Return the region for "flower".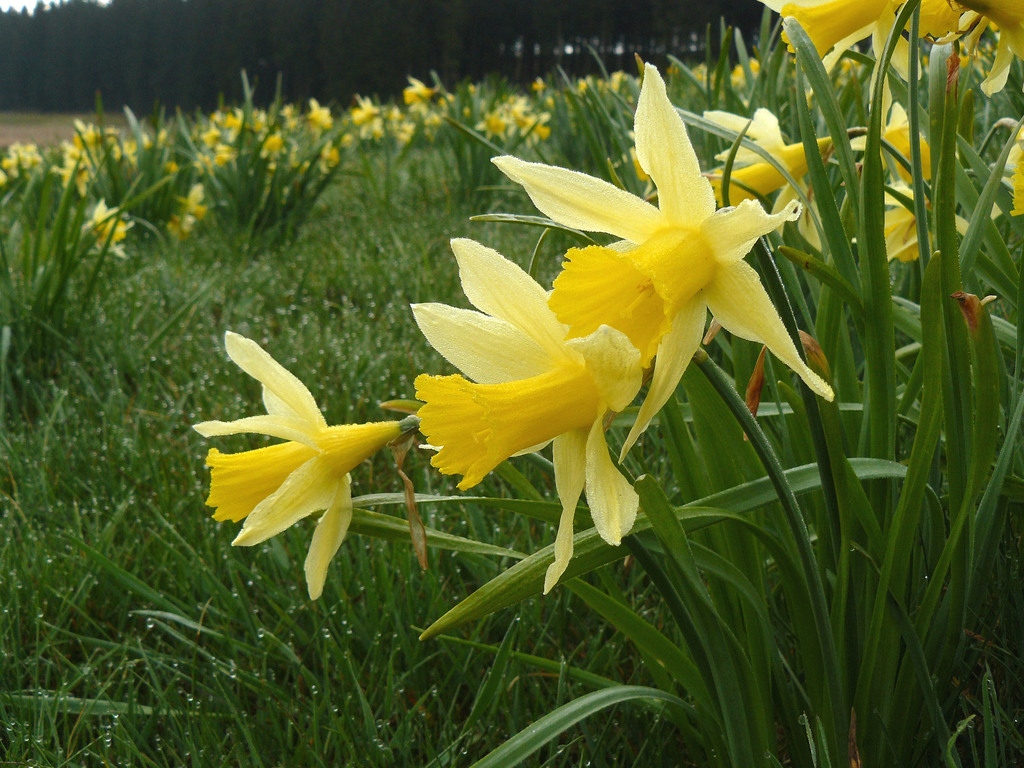
{"x1": 189, "y1": 331, "x2": 419, "y2": 602}.
